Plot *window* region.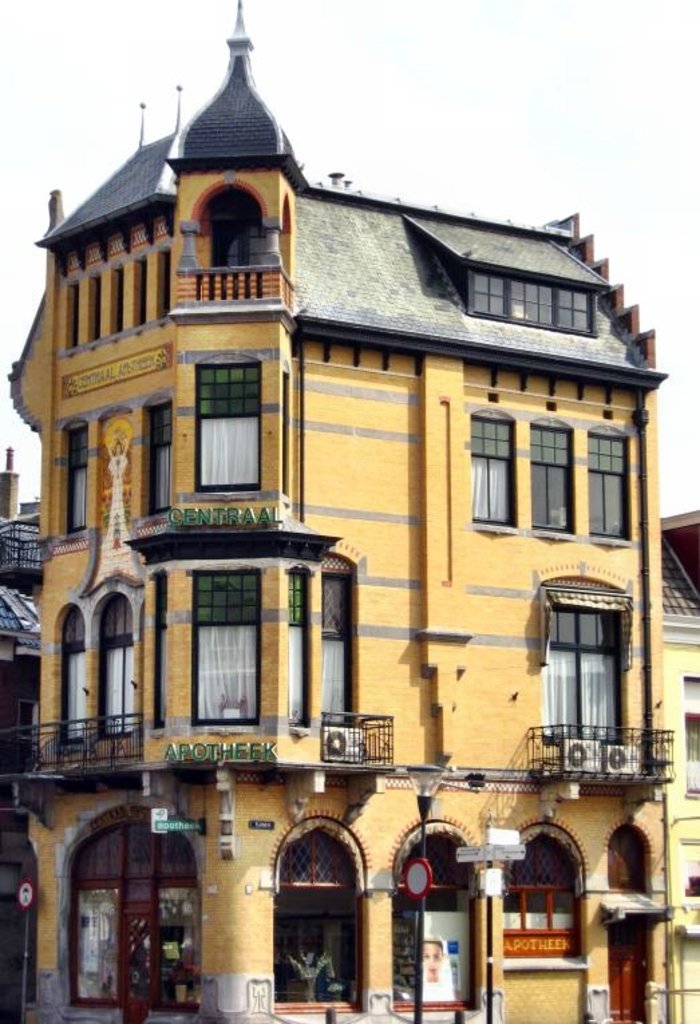
Plotted at <box>71,424,92,538</box>.
